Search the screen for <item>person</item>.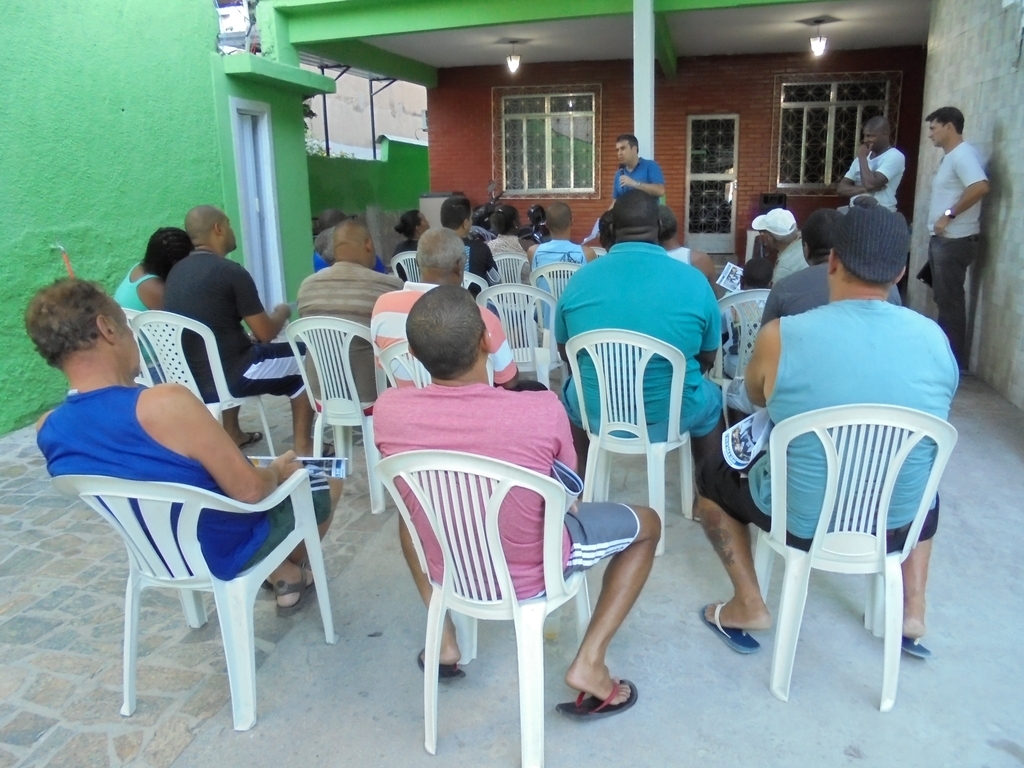
Found at box(835, 116, 905, 208).
